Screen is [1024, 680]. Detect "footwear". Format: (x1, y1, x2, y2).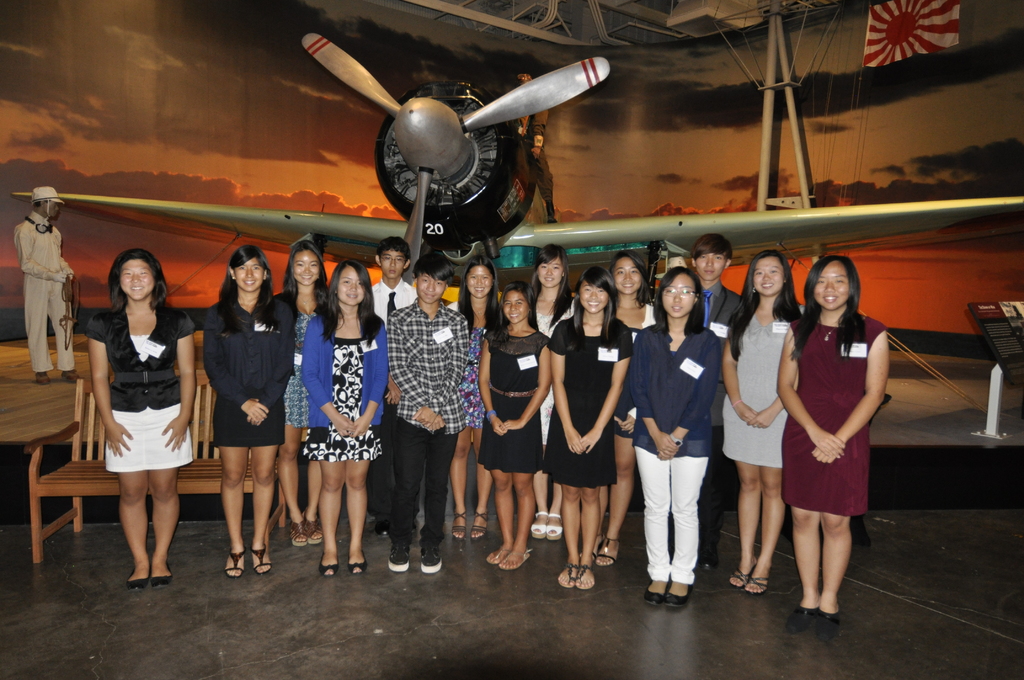
(472, 510, 488, 540).
